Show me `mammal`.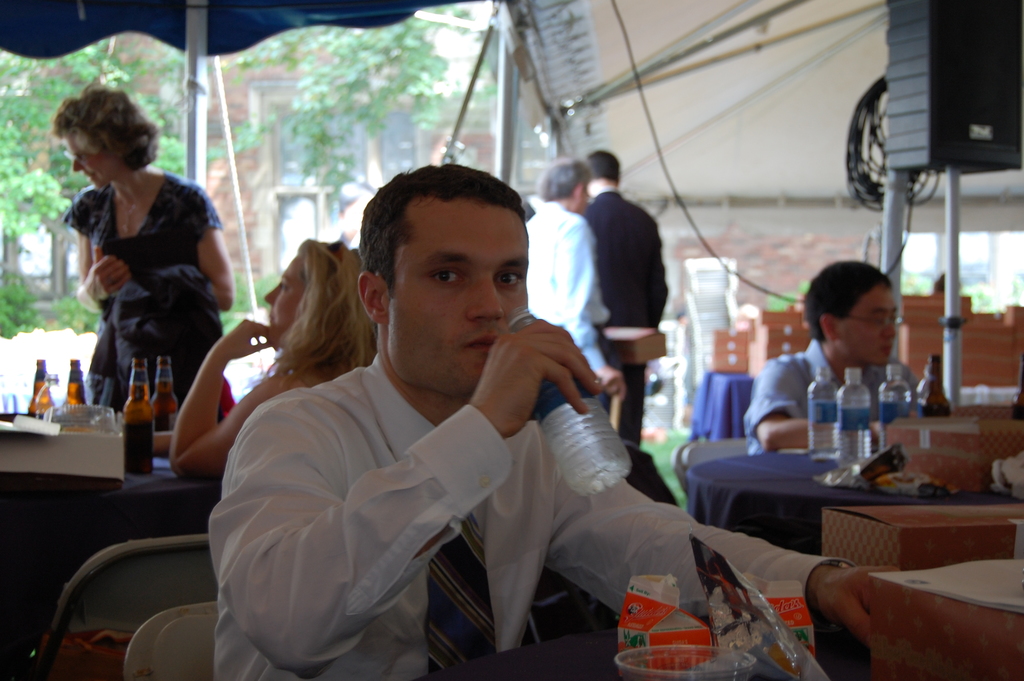
`mammal` is here: (188,193,709,680).
